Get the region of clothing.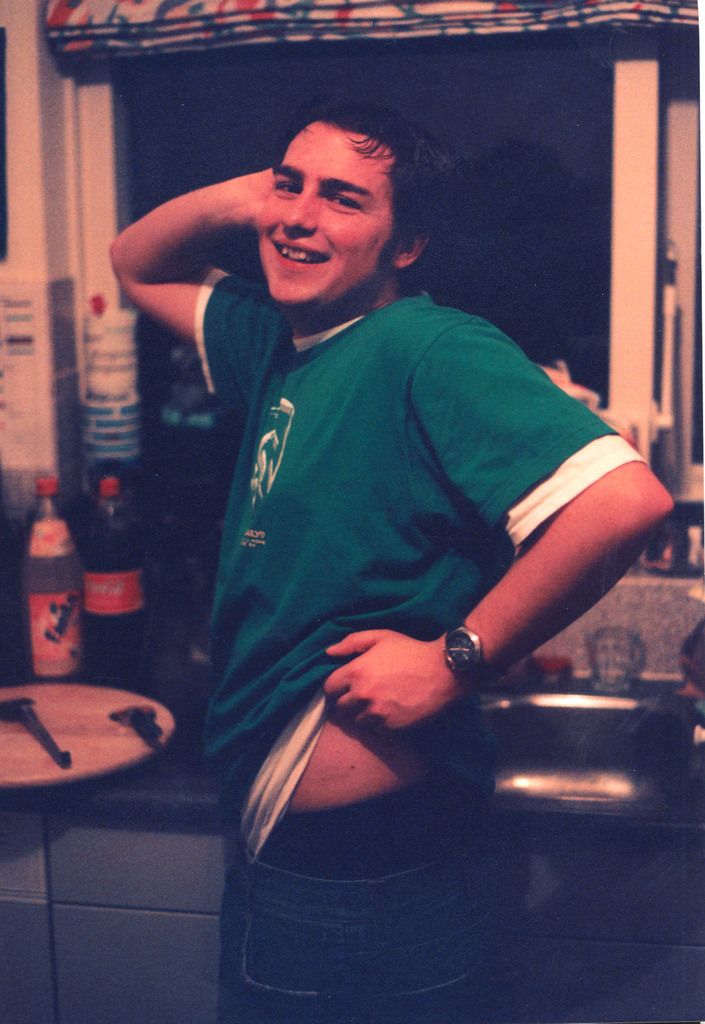
(200, 260, 653, 1023).
